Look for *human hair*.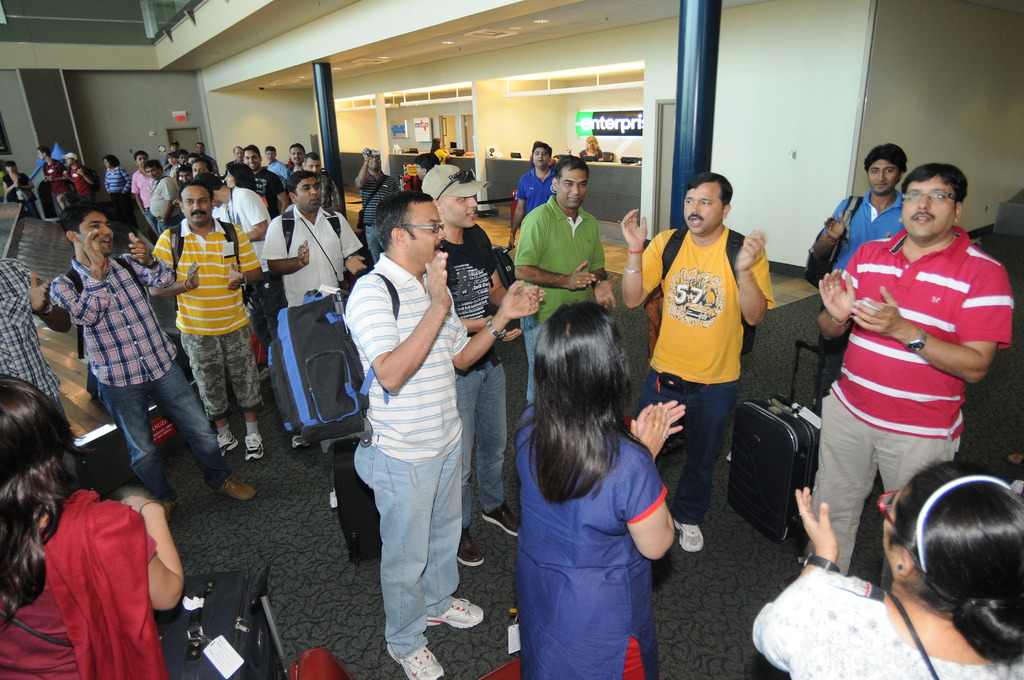
Found: 862,142,906,177.
